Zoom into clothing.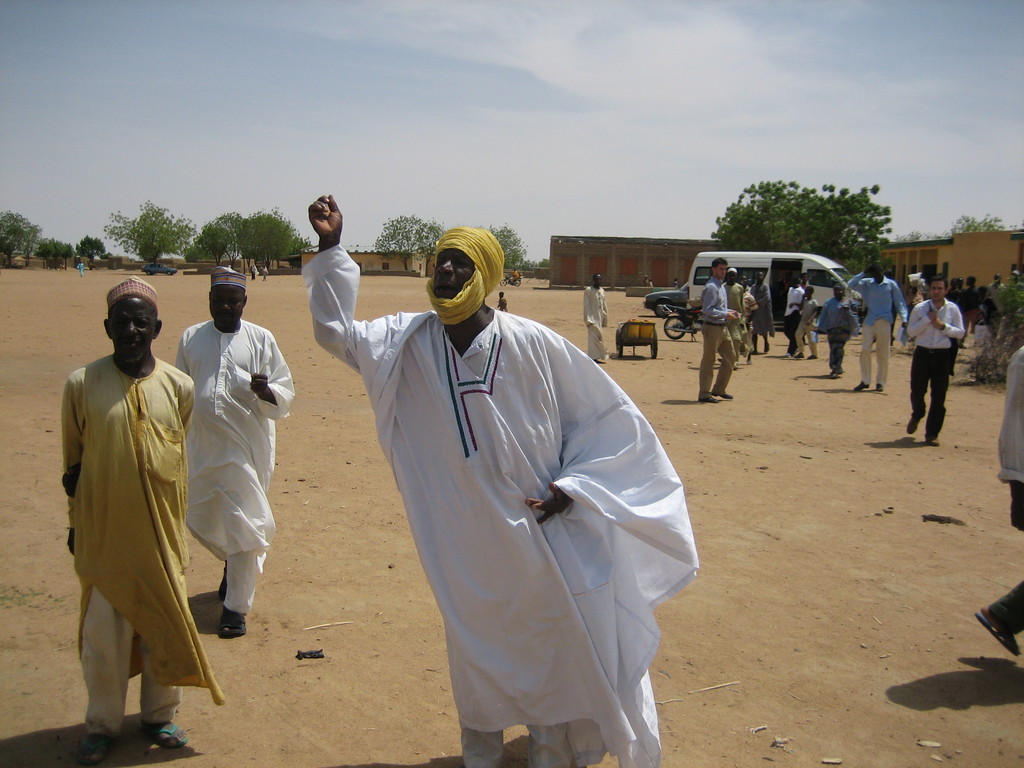
Zoom target: Rect(172, 321, 296, 611).
